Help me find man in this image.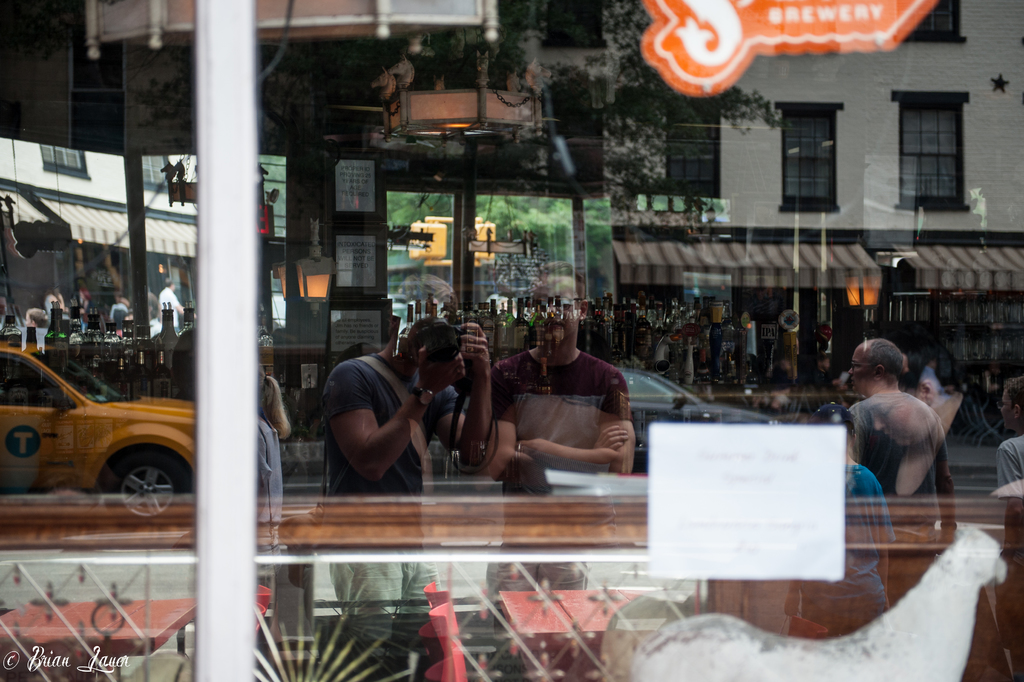
Found it: select_region(477, 259, 636, 633).
